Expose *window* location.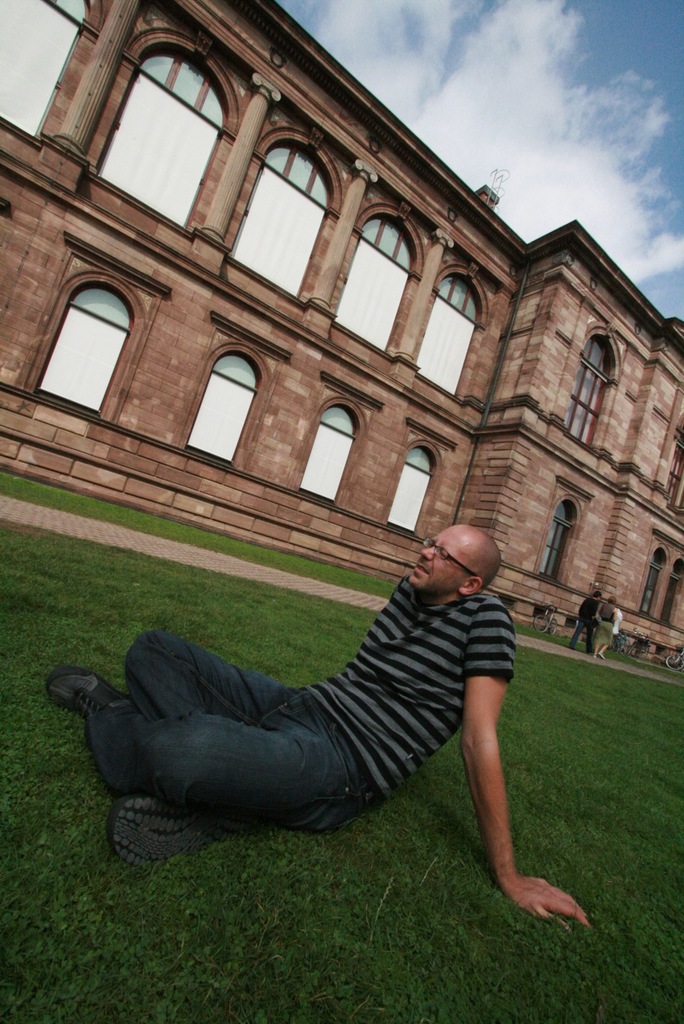
Exposed at bbox=[67, 290, 127, 403].
